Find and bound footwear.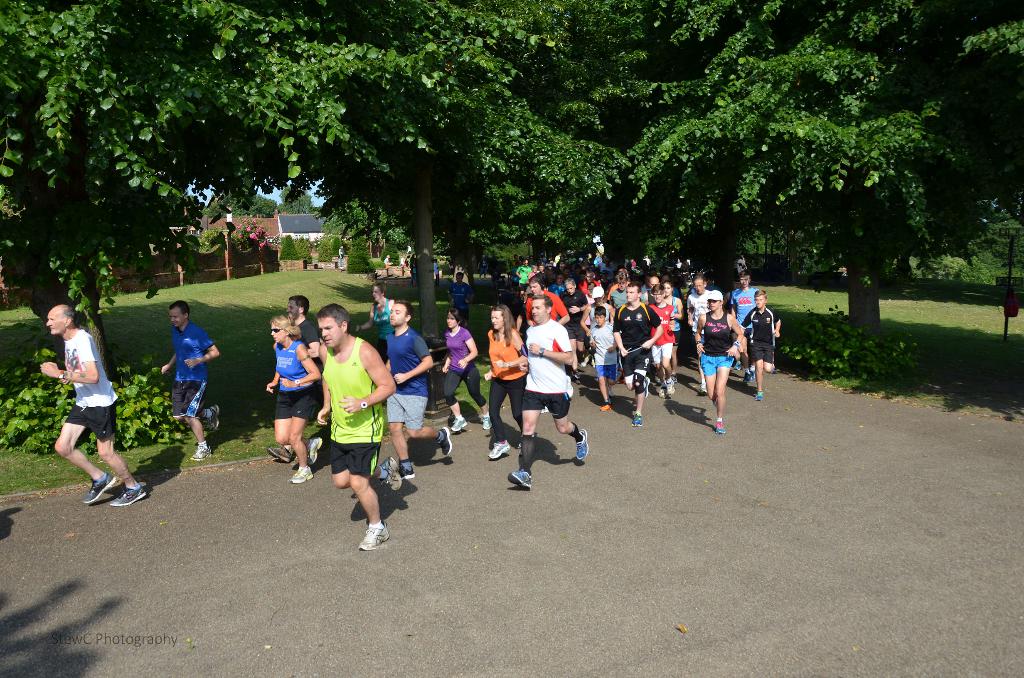
Bound: <bbox>398, 459, 416, 483</bbox>.
